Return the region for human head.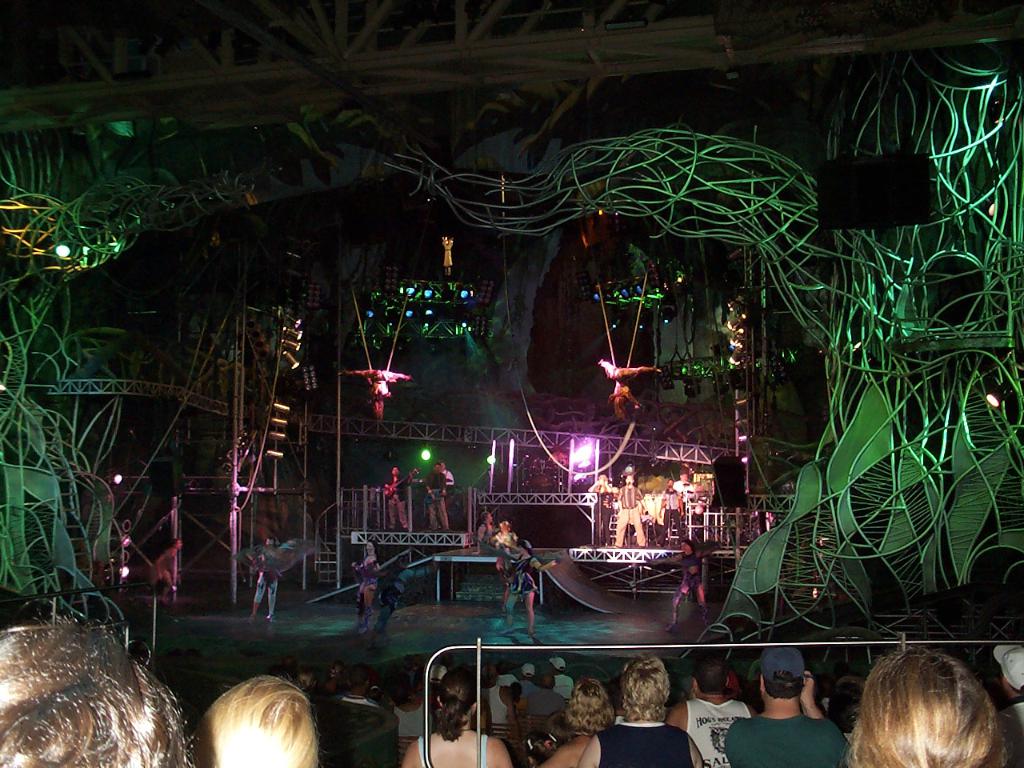
l=294, t=670, r=318, b=690.
